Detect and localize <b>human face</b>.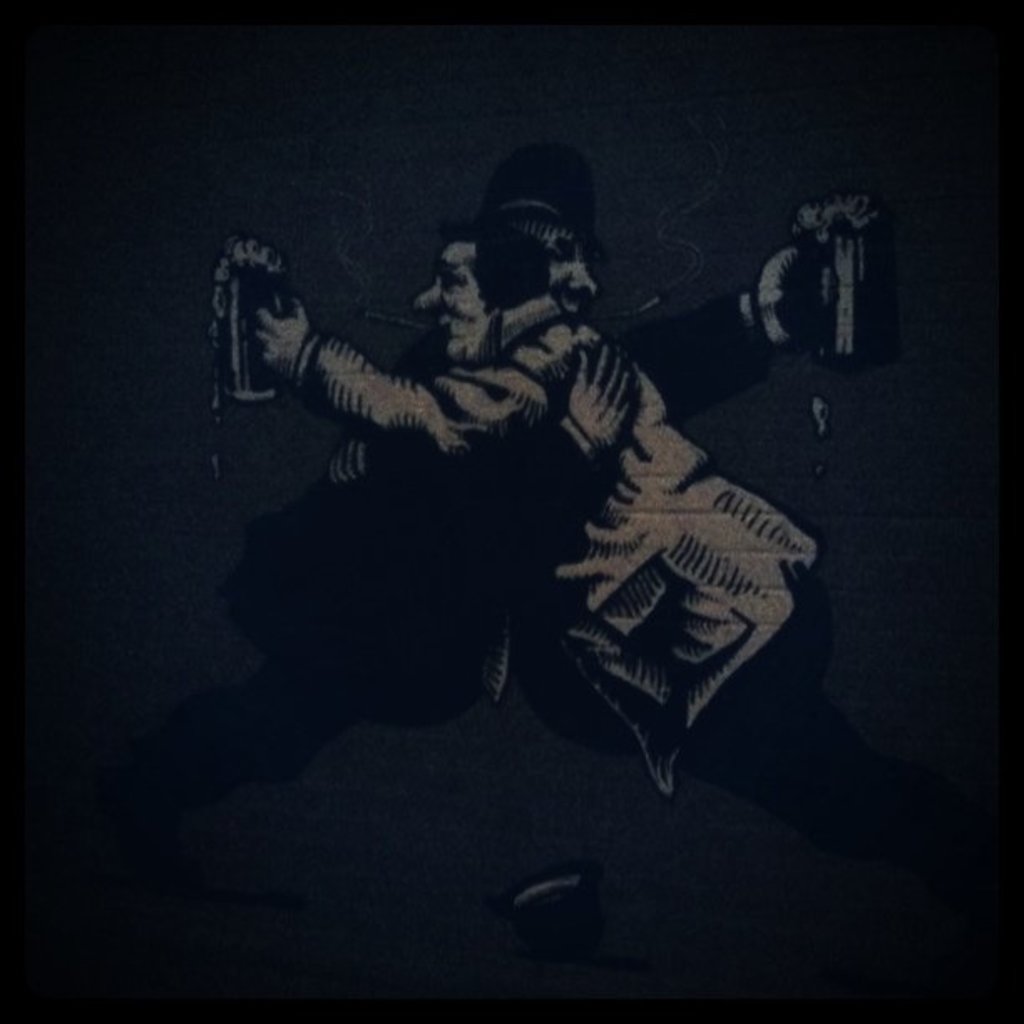
Localized at (x1=422, y1=244, x2=477, y2=361).
